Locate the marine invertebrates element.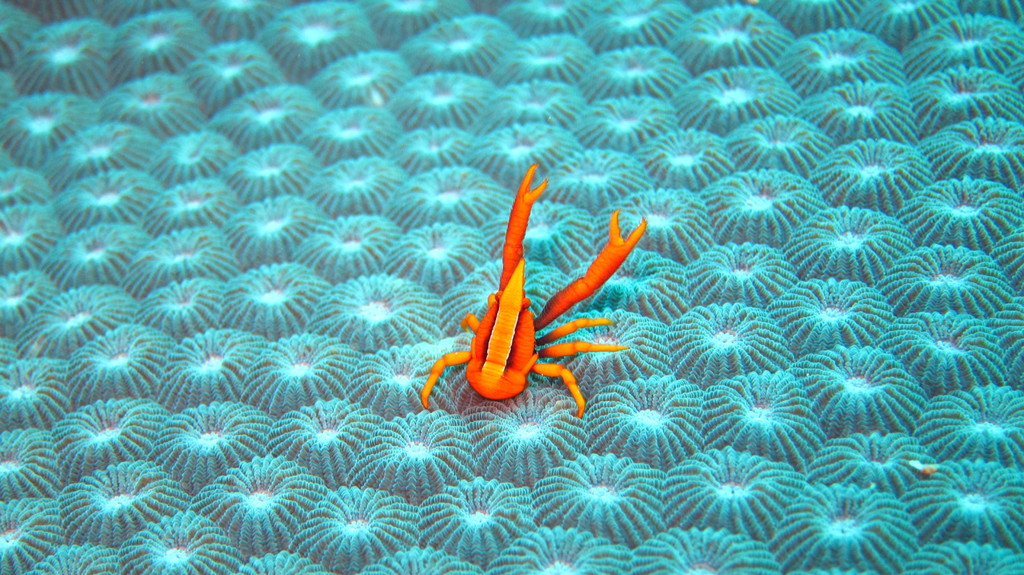
Element bbox: box=[0, 89, 104, 156].
